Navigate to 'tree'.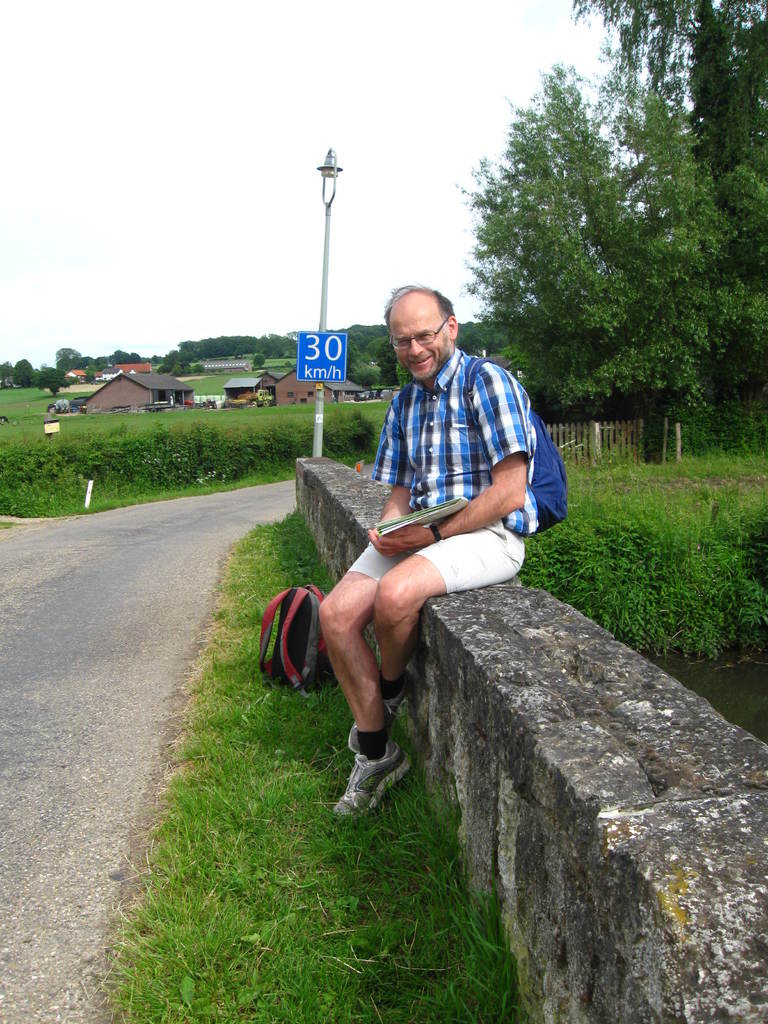
Navigation target: select_region(170, 365, 180, 376).
